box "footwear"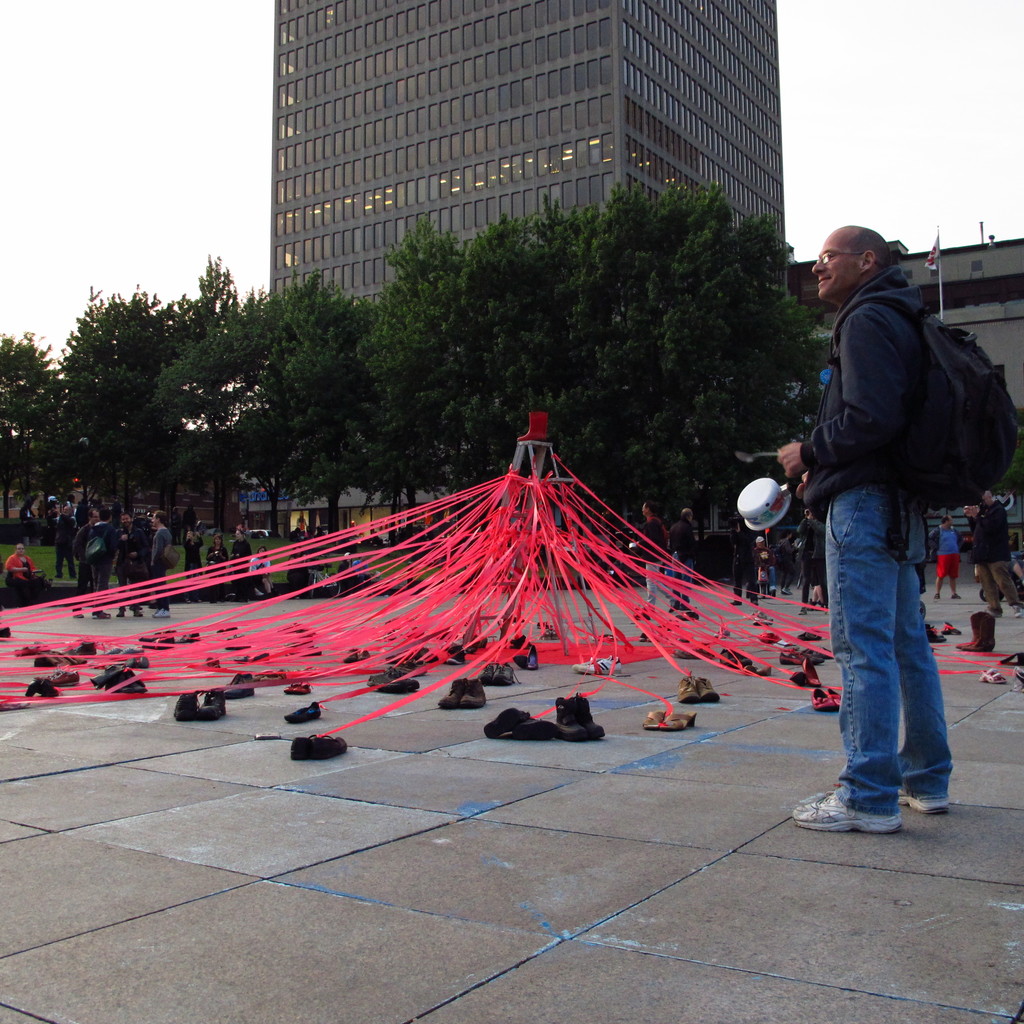
(291, 735, 347, 764)
